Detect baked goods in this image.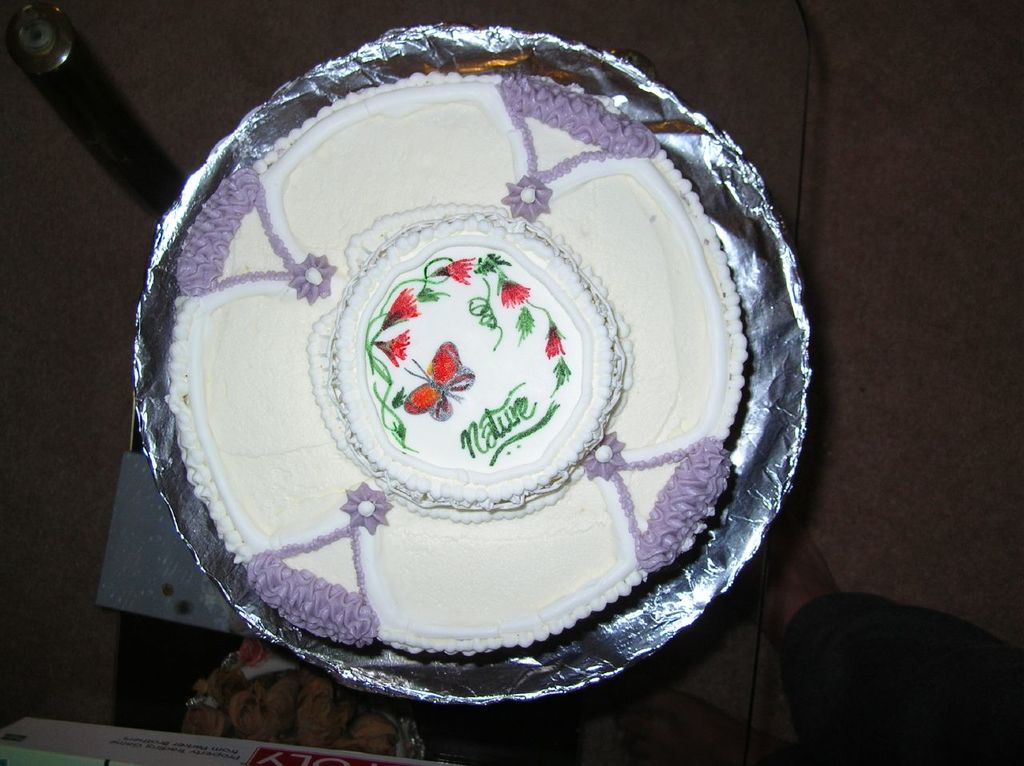
Detection: <region>138, 37, 761, 669</region>.
